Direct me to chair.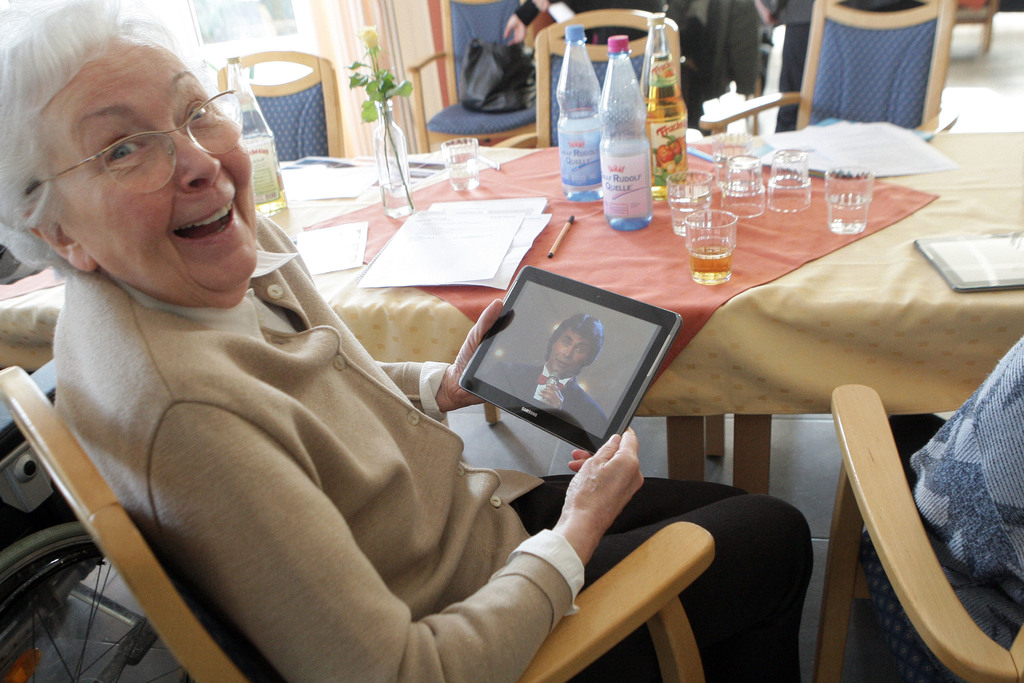
Direction: [x1=0, y1=365, x2=716, y2=682].
